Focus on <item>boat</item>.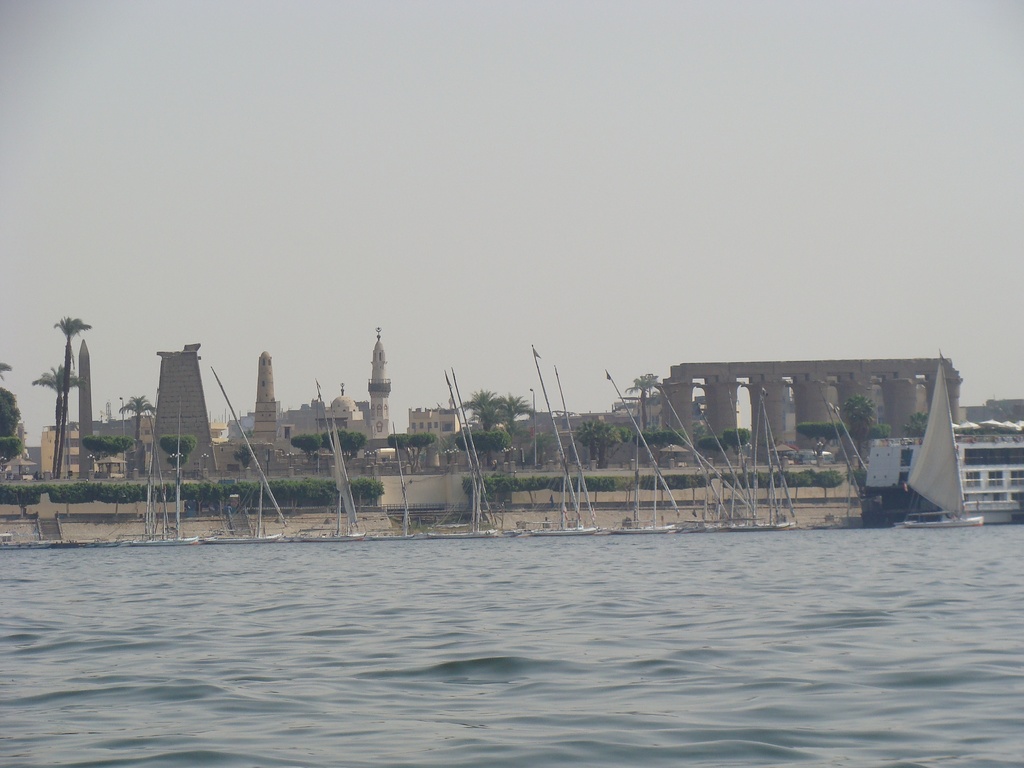
Focused at pyautogui.locateOnScreen(86, 541, 125, 548).
